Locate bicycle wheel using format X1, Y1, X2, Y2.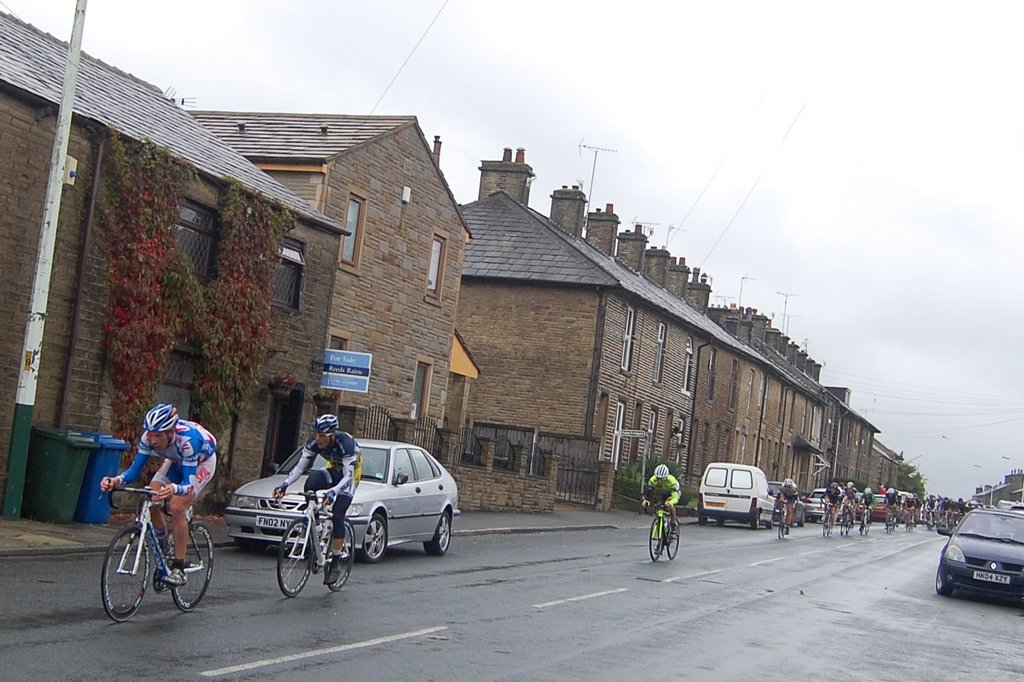
168, 514, 213, 618.
